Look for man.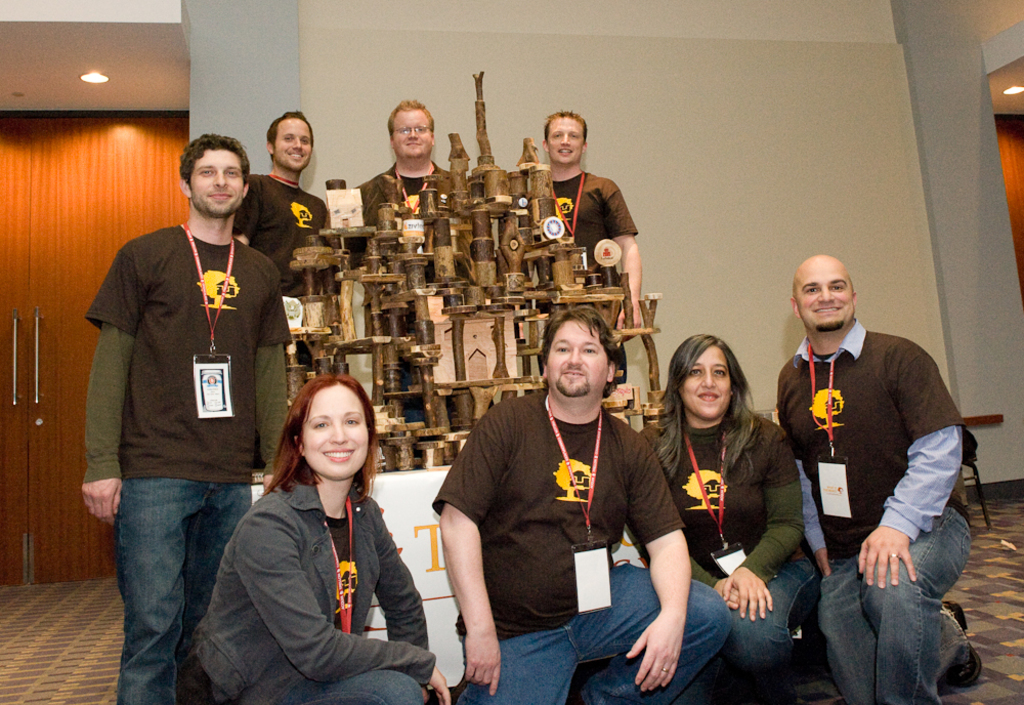
Found: {"x1": 772, "y1": 237, "x2": 977, "y2": 693}.
